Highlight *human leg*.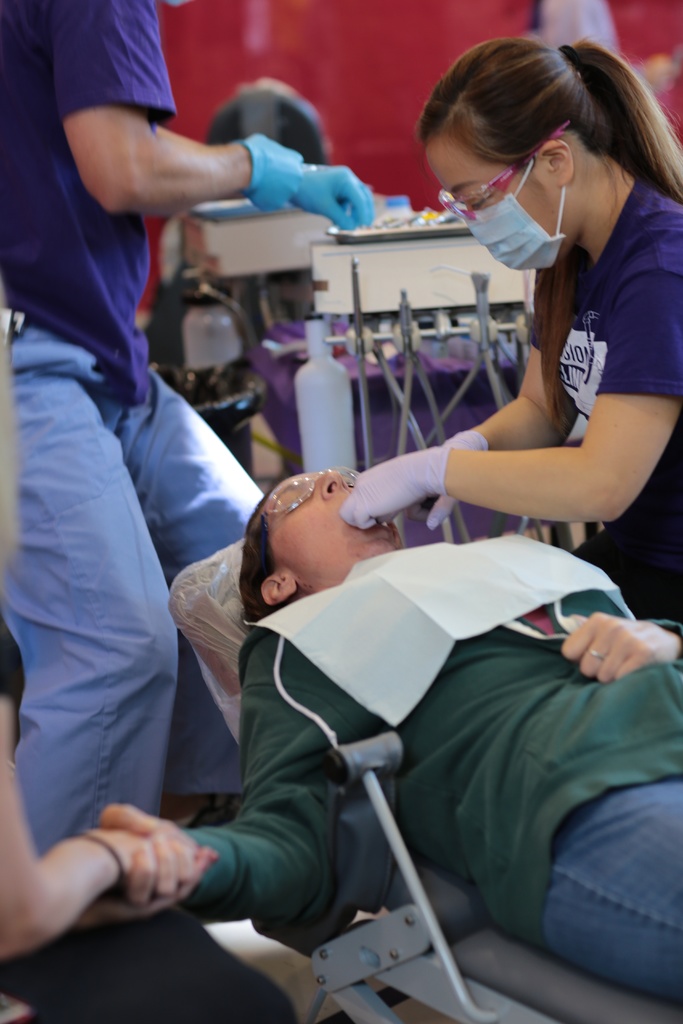
Highlighted region: Rect(0, 886, 308, 1023).
